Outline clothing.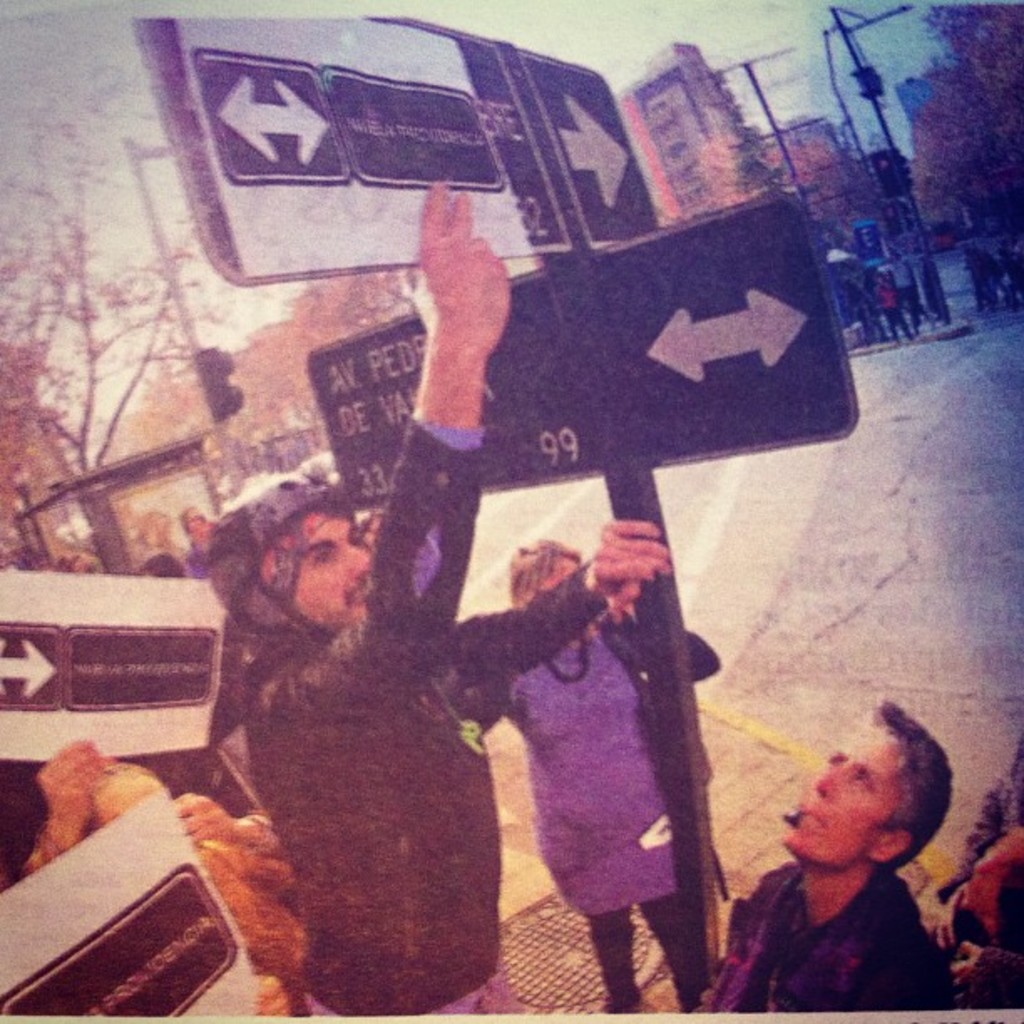
Outline: bbox=(726, 858, 952, 1011).
